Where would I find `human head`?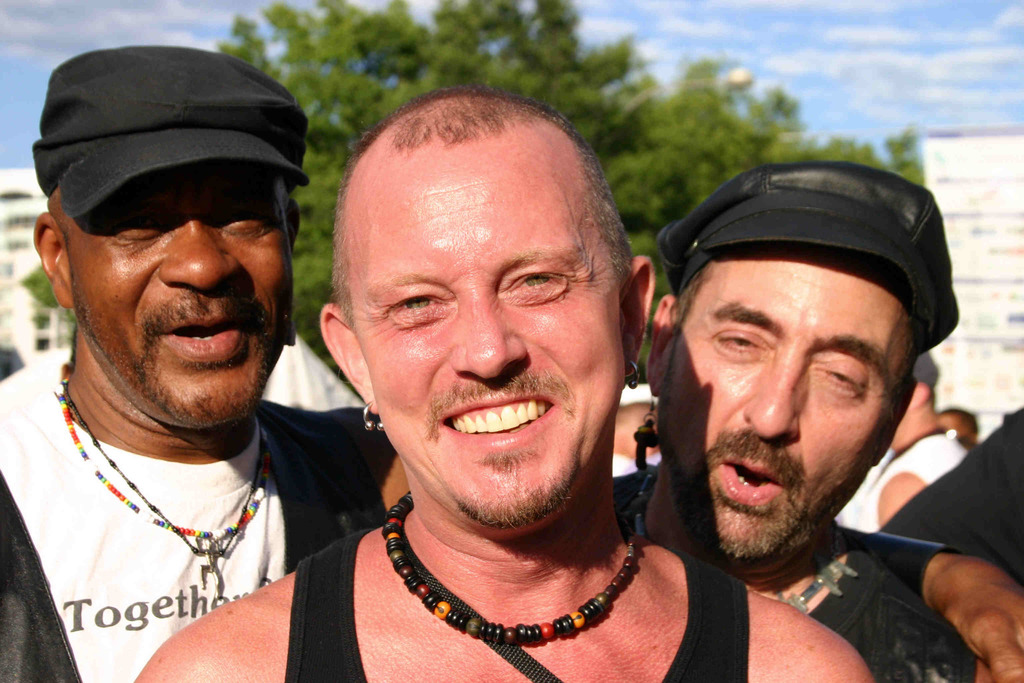
At x1=641 y1=160 x2=956 y2=562.
